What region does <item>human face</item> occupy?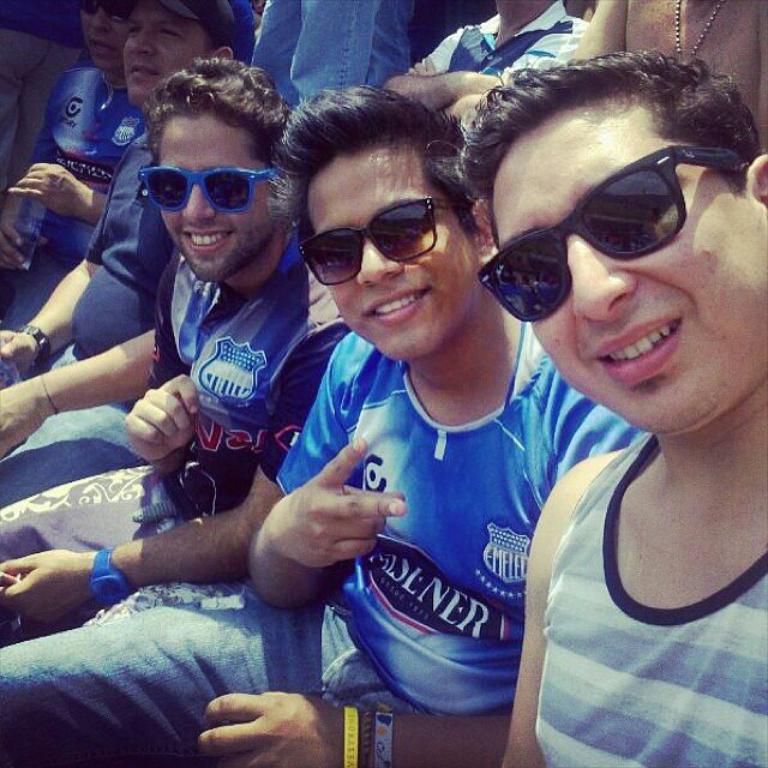
pyautogui.locateOnScreen(306, 138, 493, 370).
